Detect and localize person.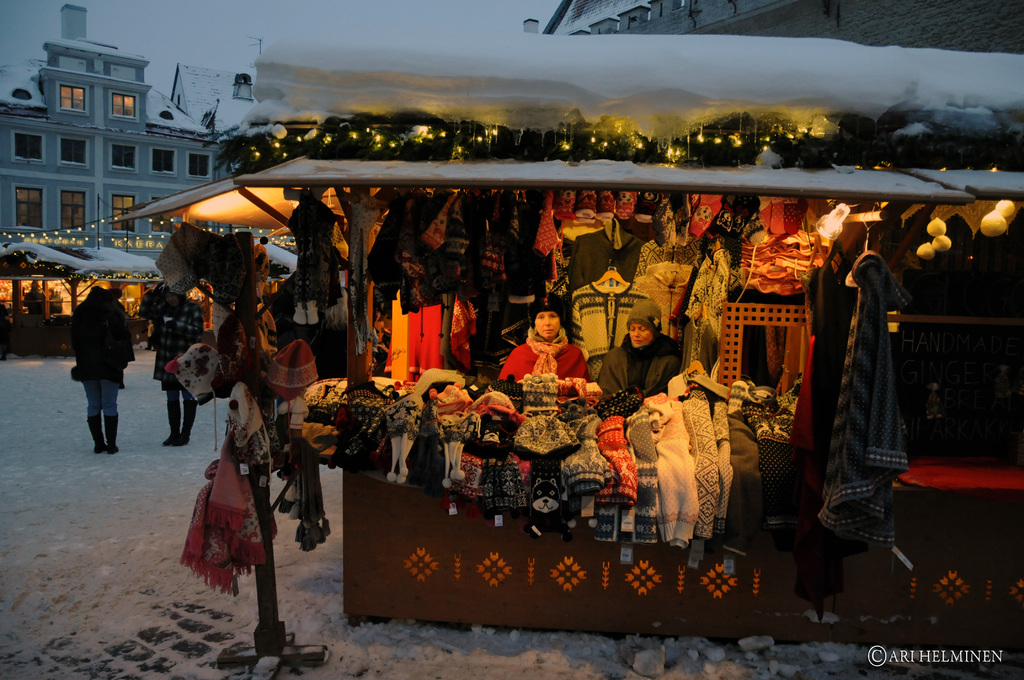
Localized at rect(597, 299, 683, 403).
